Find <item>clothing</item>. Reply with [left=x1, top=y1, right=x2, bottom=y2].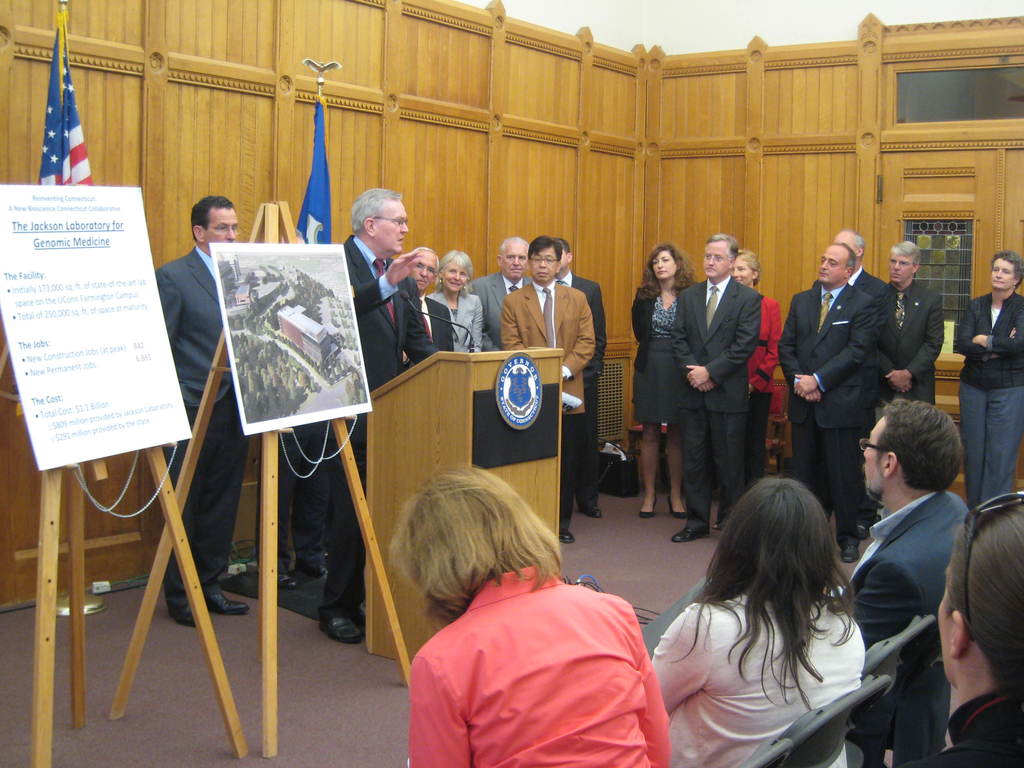
[left=429, top=290, right=477, bottom=351].
